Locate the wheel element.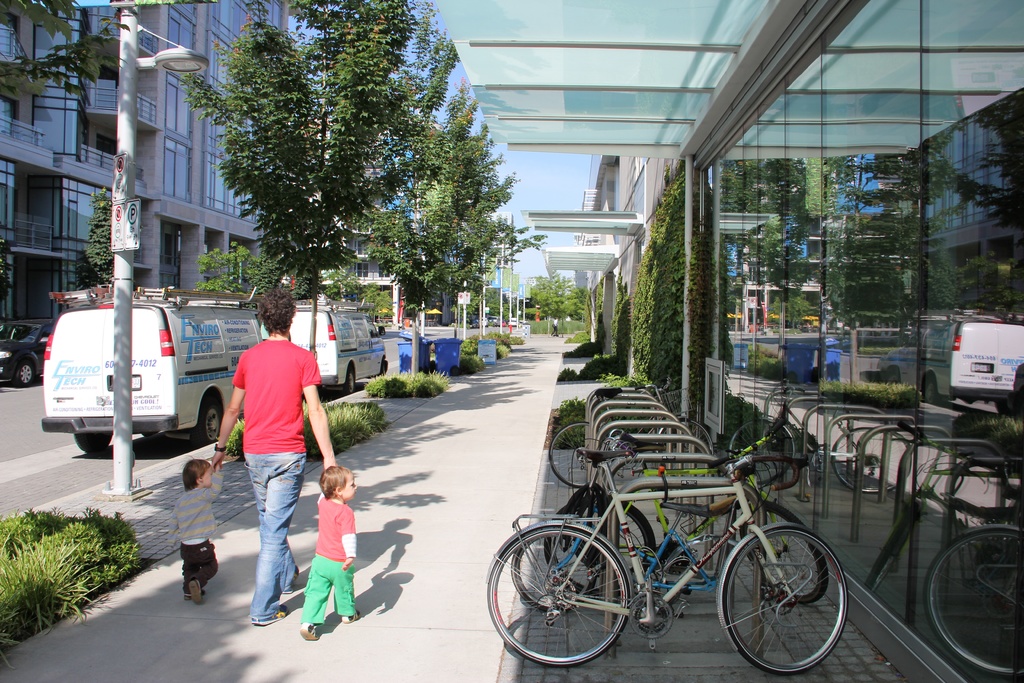
Element bbox: l=336, t=361, r=358, b=395.
